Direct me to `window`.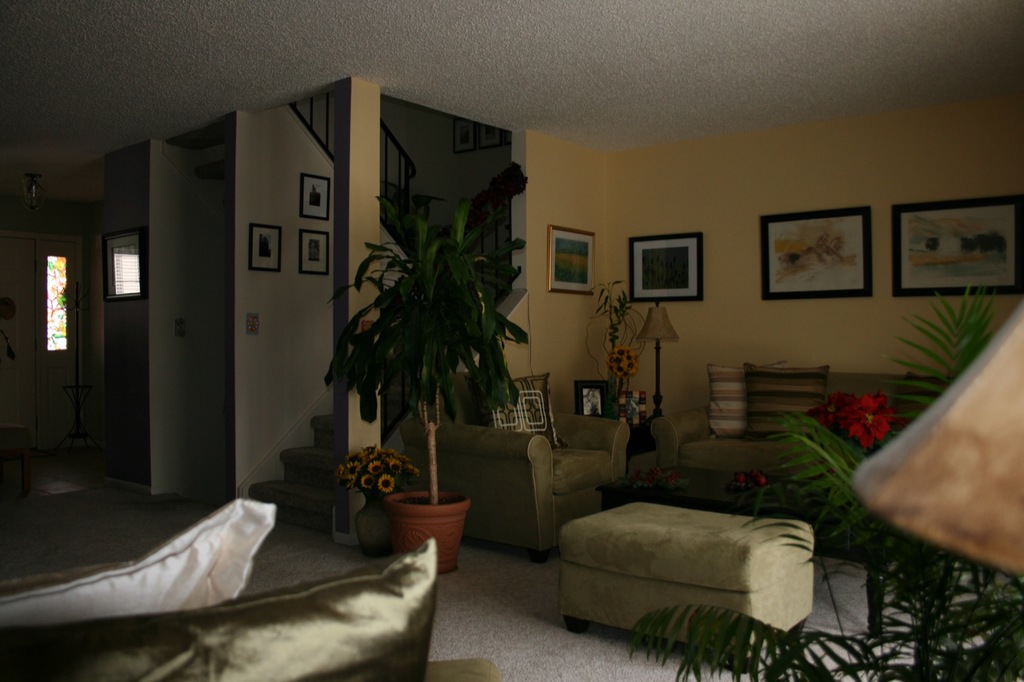
Direction: detection(83, 232, 145, 313).
